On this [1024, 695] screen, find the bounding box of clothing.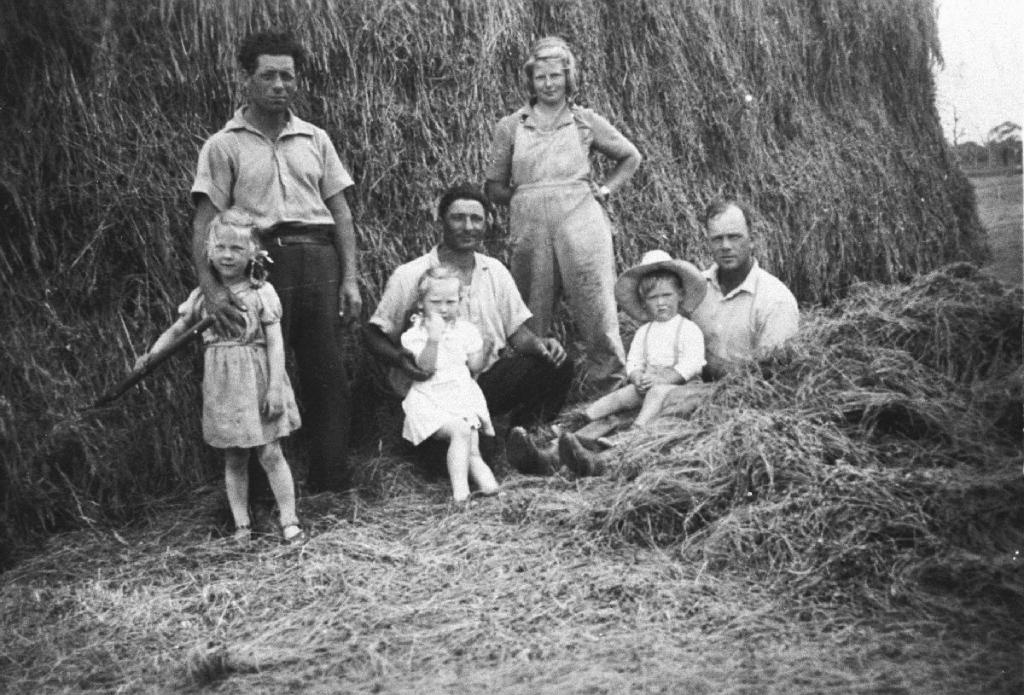
Bounding box: 405:313:491:447.
